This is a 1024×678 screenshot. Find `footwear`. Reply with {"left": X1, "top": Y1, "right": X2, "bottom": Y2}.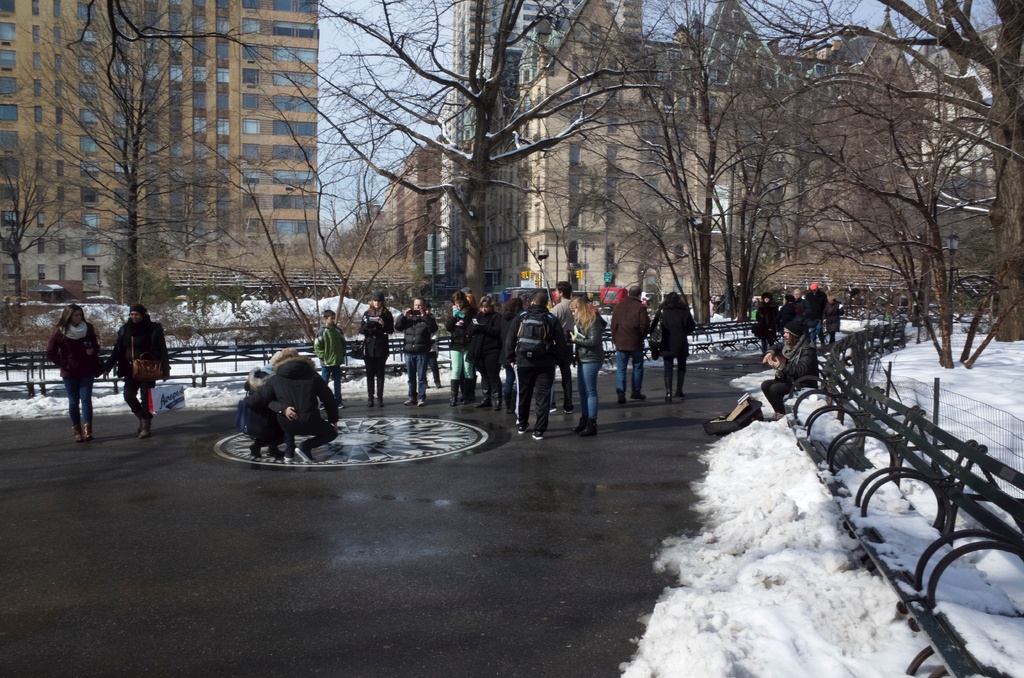
{"left": 135, "top": 421, "right": 142, "bottom": 436}.
